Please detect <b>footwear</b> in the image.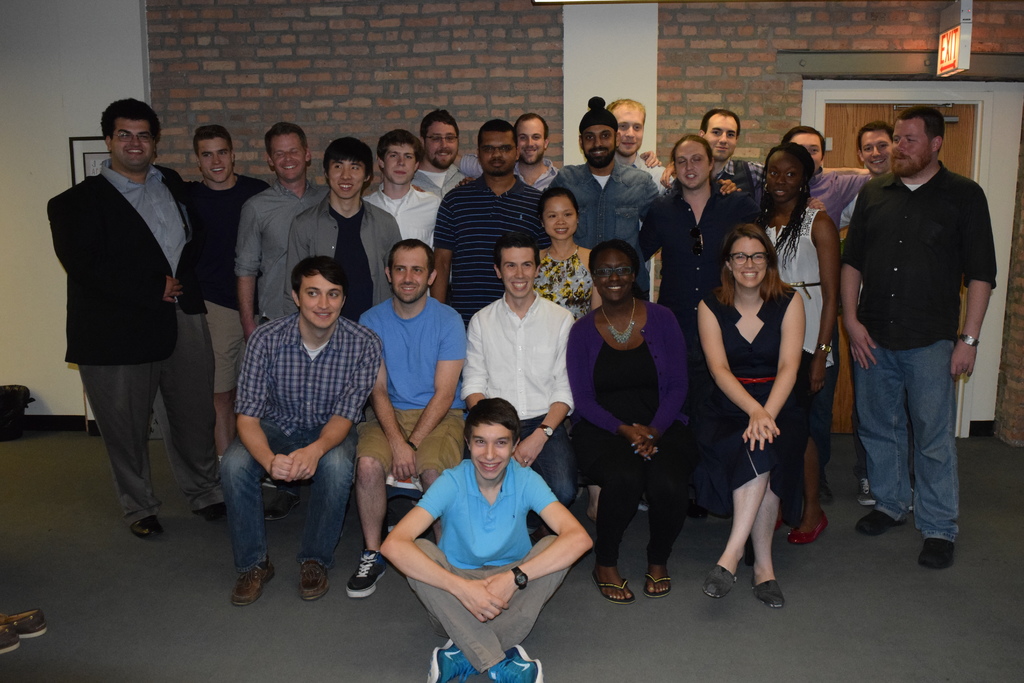
bbox=[192, 499, 230, 524].
